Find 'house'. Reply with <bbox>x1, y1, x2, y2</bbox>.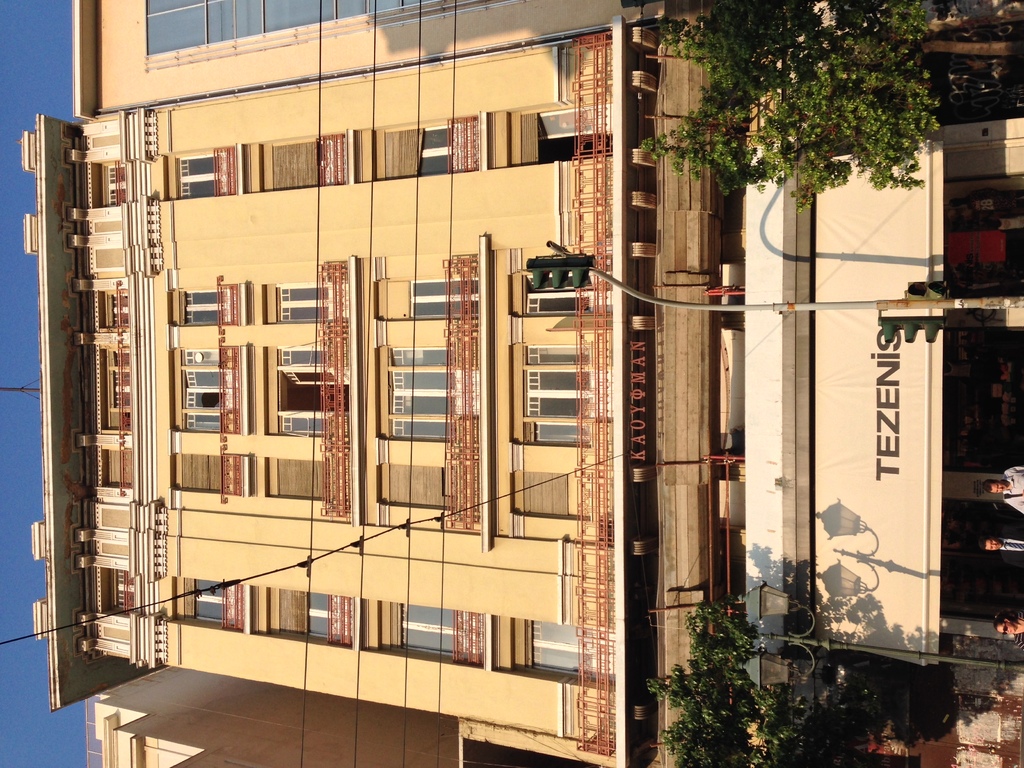
<bbox>19, 26, 968, 718</bbox>.
